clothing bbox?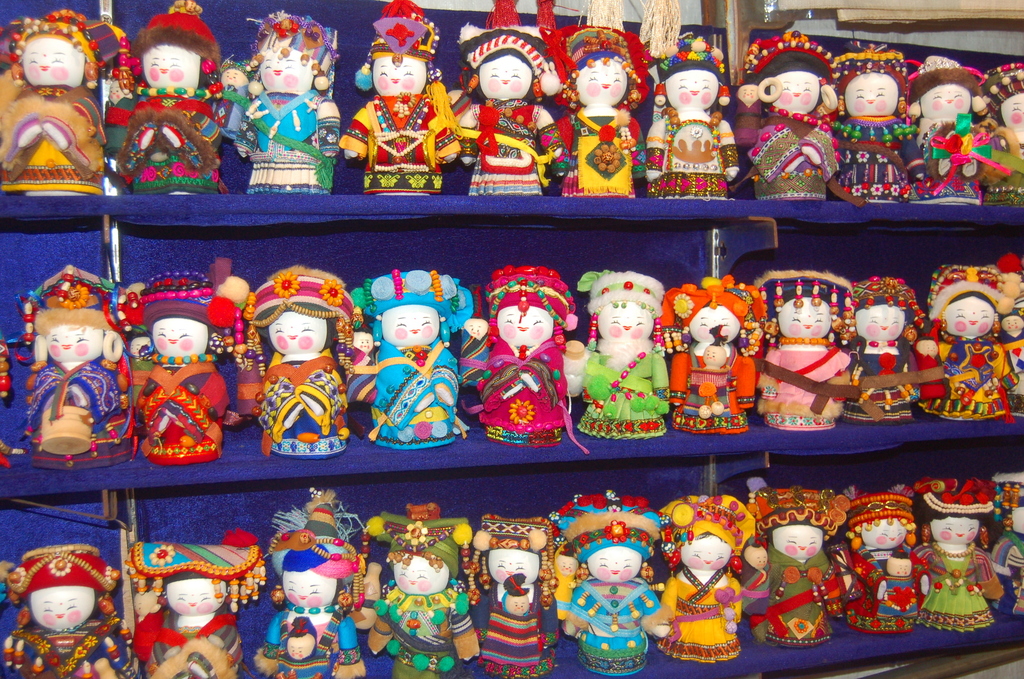
bbox(991, 534, 1023, 618)
